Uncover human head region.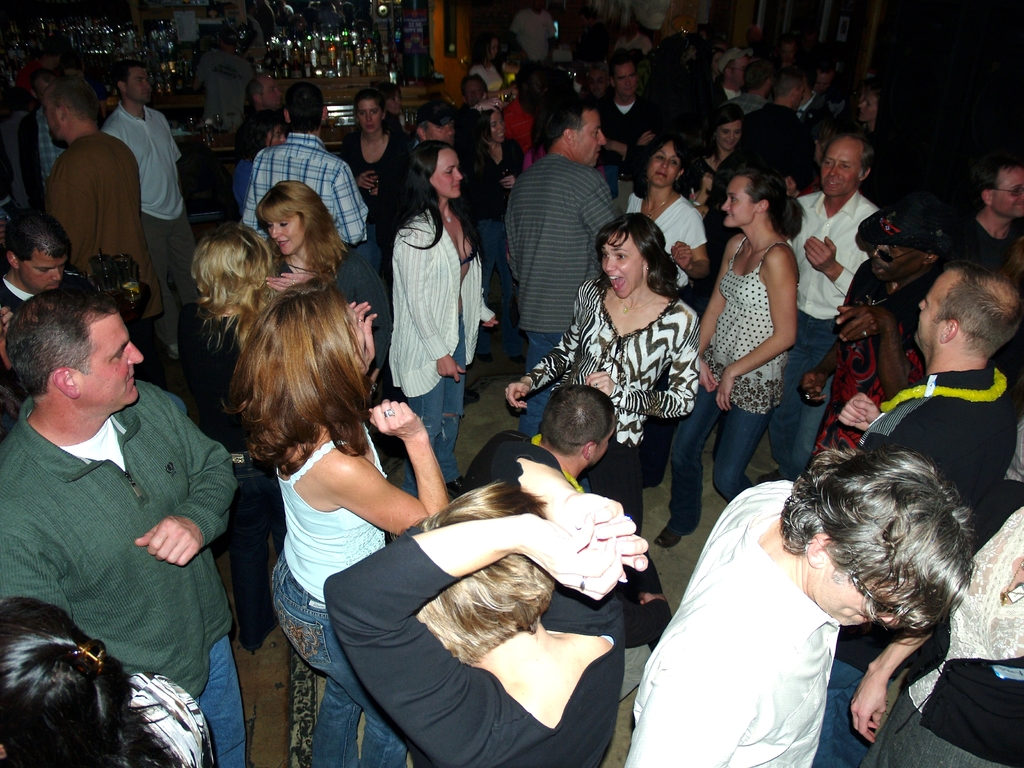
Uncovered: 247/77/284/109.
